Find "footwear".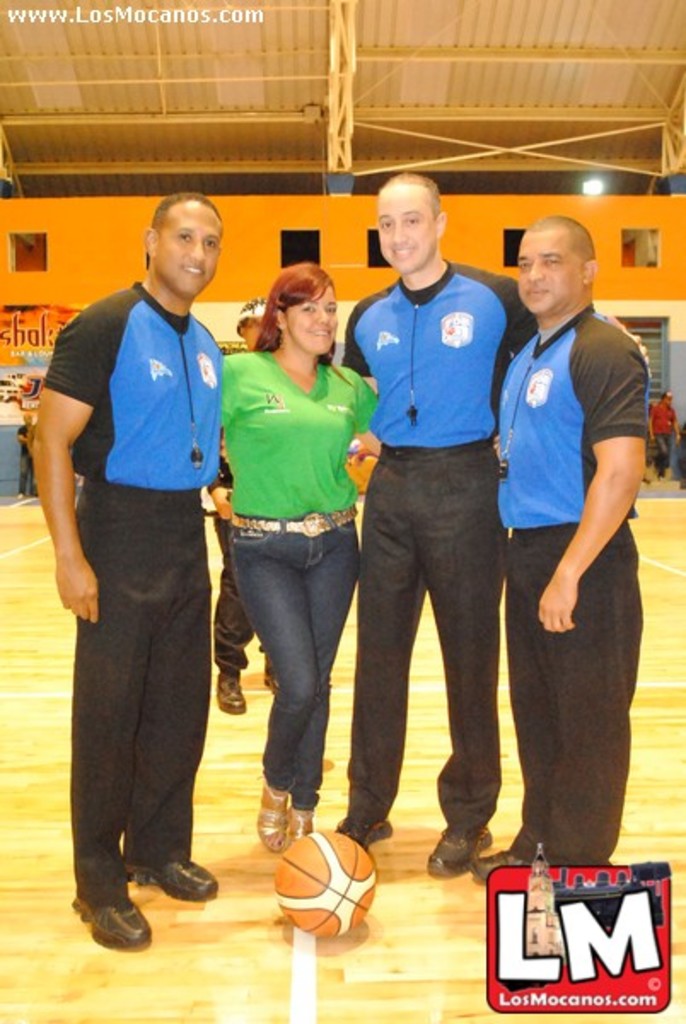
select_region(282, 814, 307, 840).
